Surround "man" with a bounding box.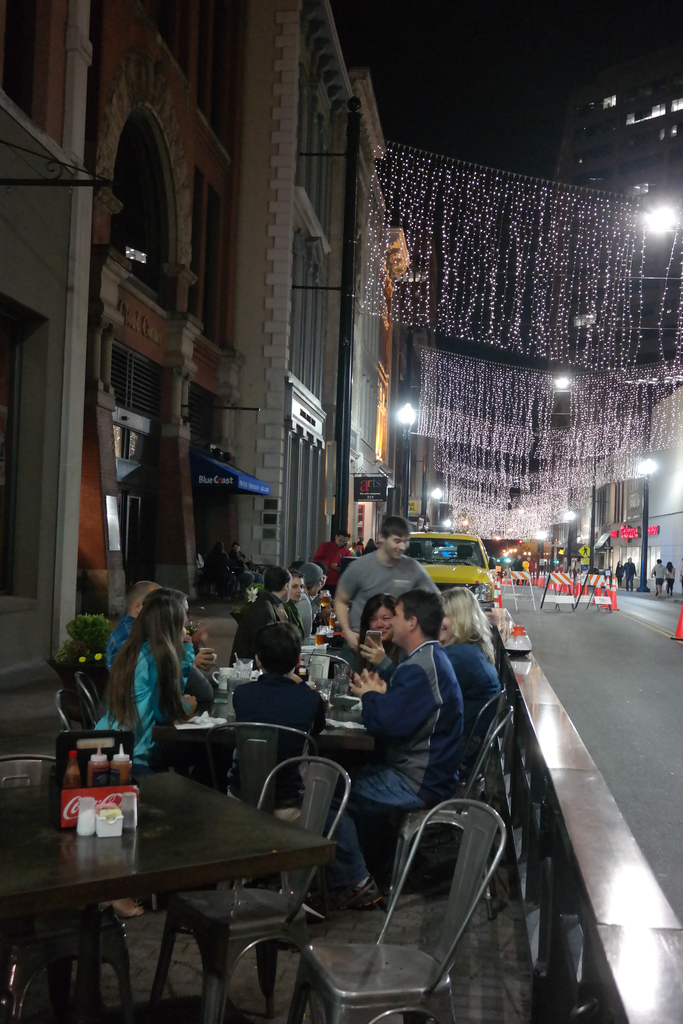
[284, 569, 306, 641].
